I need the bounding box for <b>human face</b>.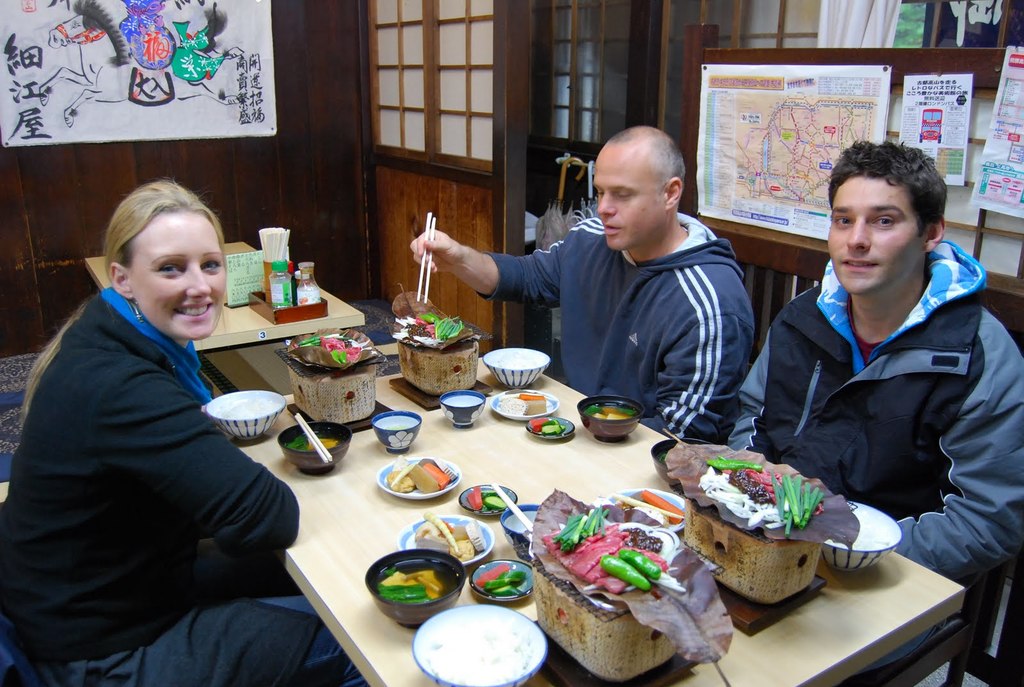
Here it is: {"x1": 591, "y1": 145, "x2": 662, "y2": 257}.
